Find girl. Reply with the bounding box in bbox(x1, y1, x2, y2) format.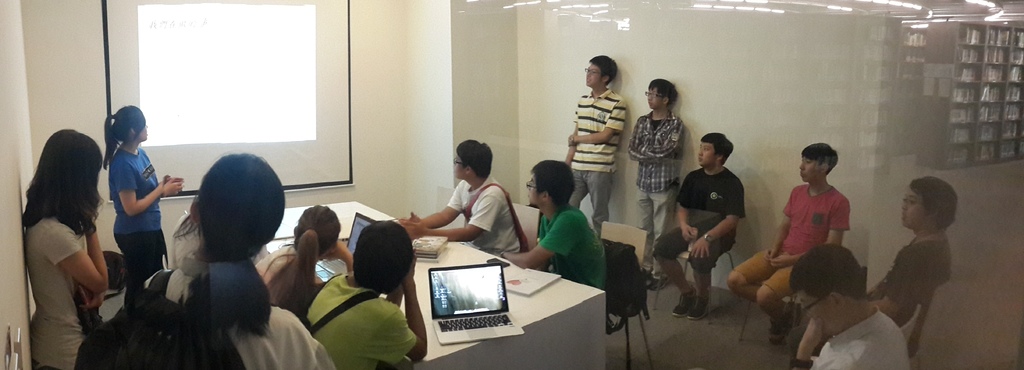
bbox(97, 98, 181, 319).
